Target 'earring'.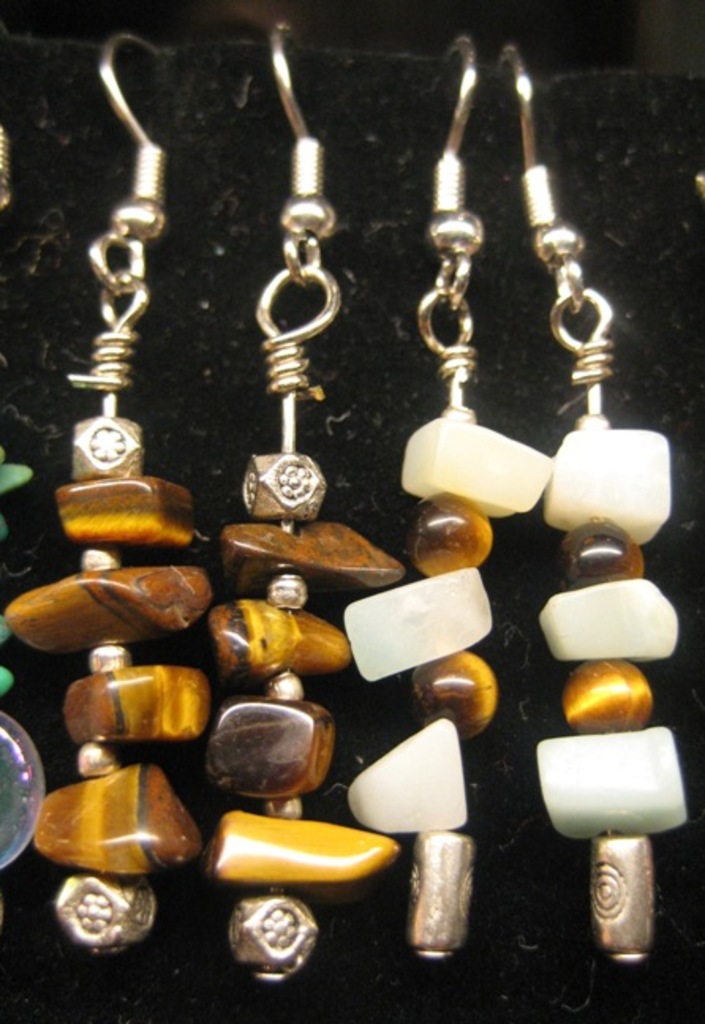
Target region: l=193, t=21, r=408, b=981.
